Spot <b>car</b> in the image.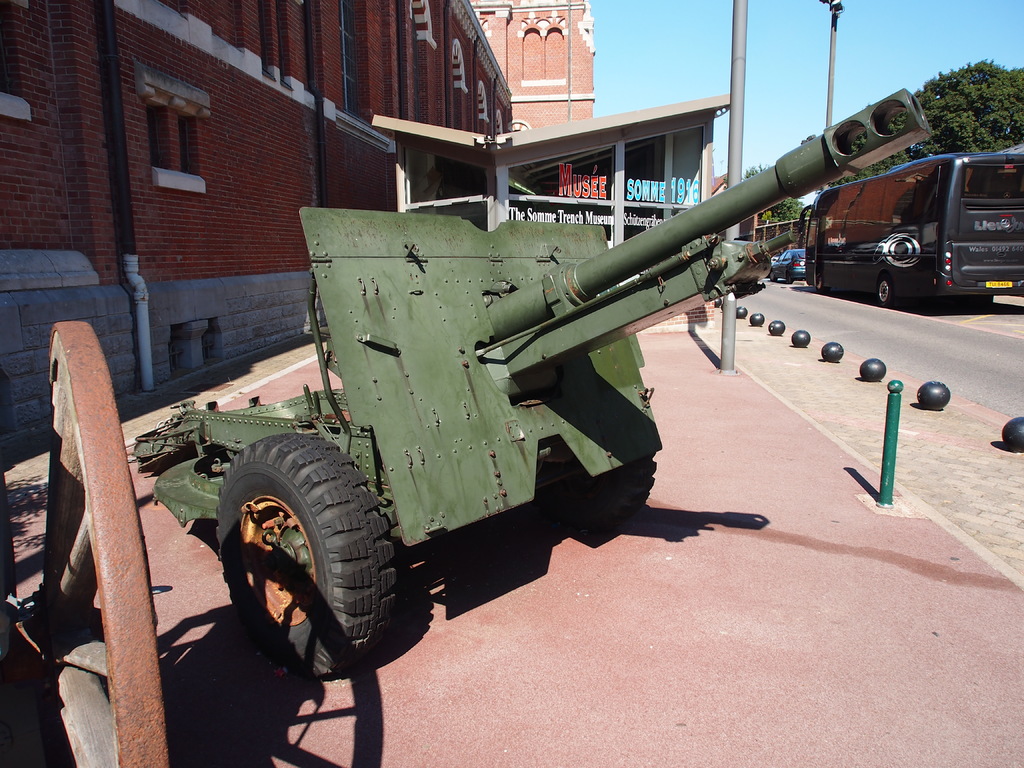
<b>car</b> found at region(769, 242, 809, 287).
